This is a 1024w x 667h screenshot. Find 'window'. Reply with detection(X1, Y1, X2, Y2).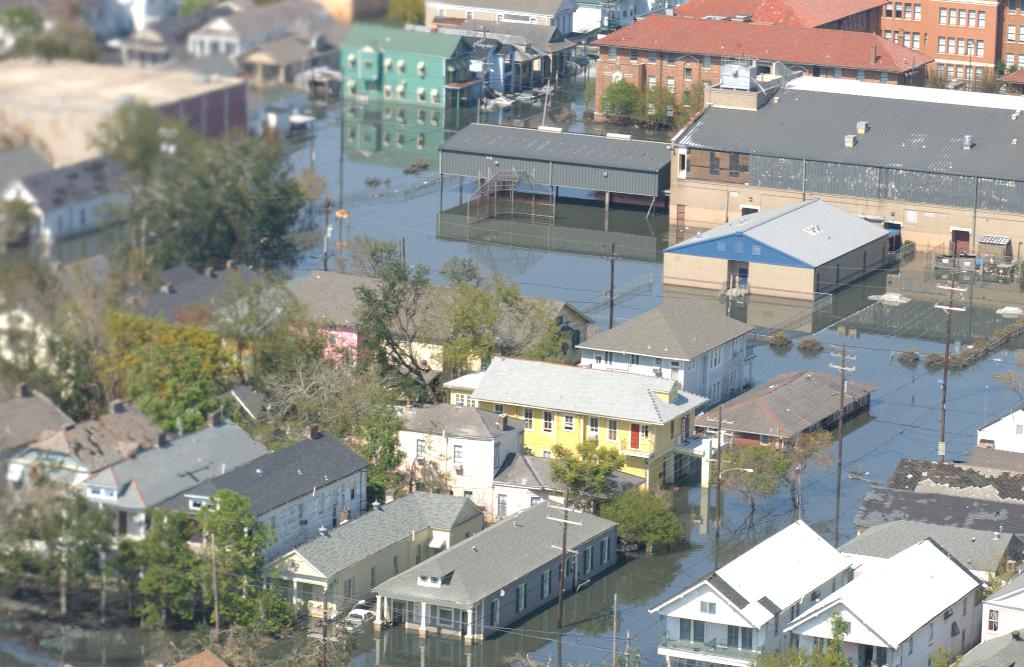
detection(342, 576, 359, 607).
